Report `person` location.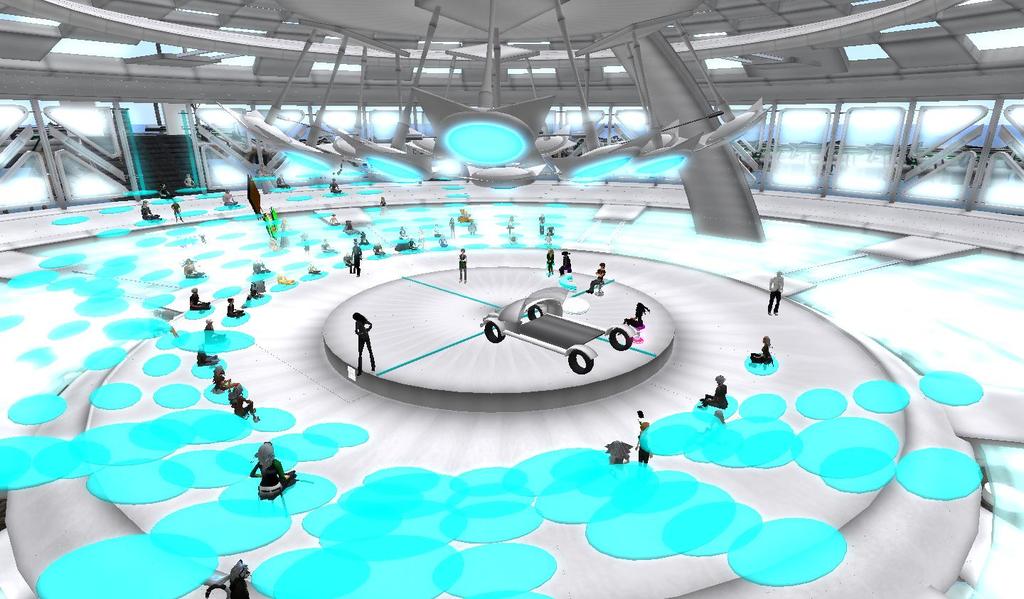
Report: 181,171,193,188.
